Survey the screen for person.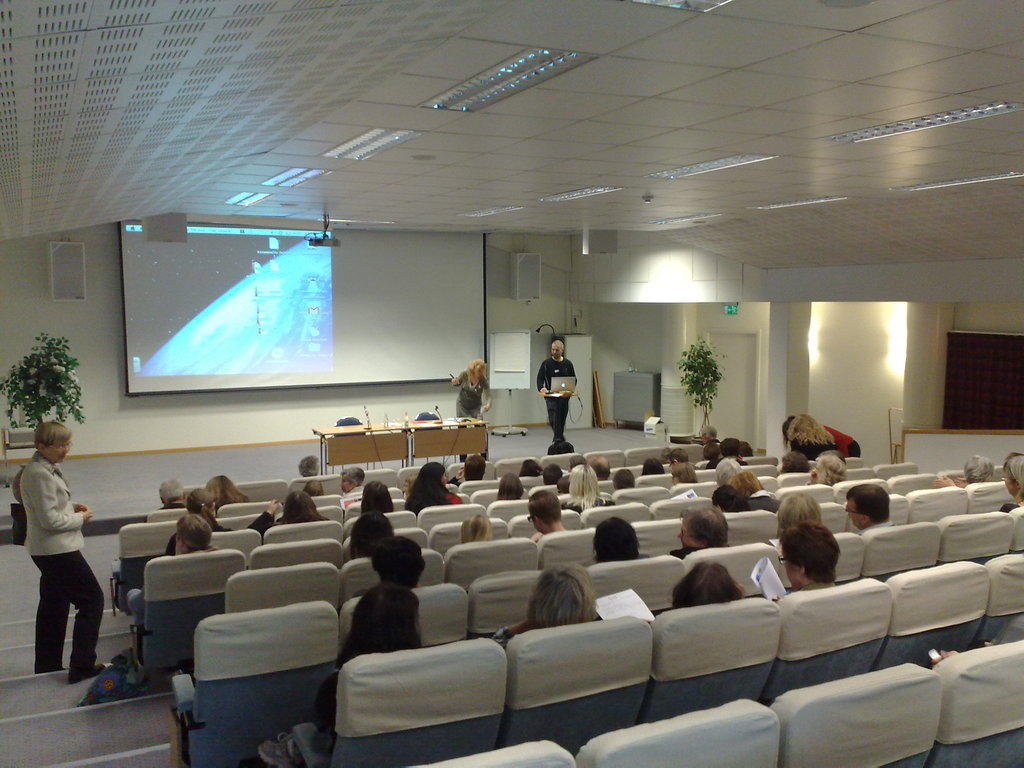
Survey found: {"left": 122, "top": 512, "right": 223, "bottom": 625}.
